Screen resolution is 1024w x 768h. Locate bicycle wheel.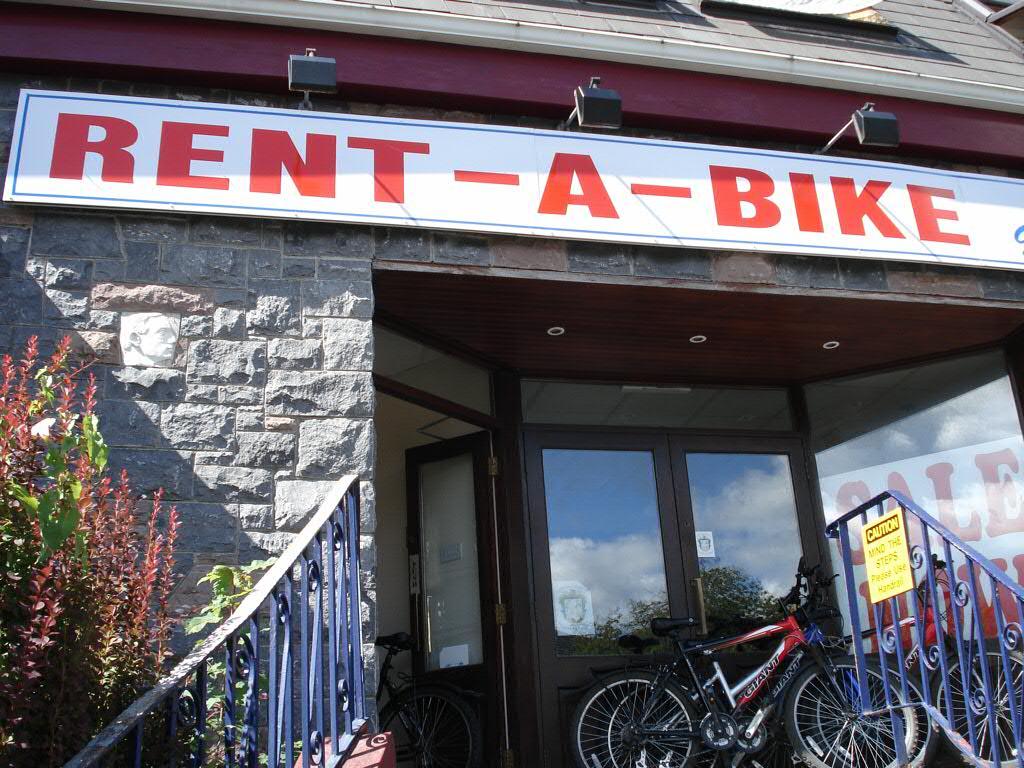
[left=602, top=682, right=709, bottom=767].
